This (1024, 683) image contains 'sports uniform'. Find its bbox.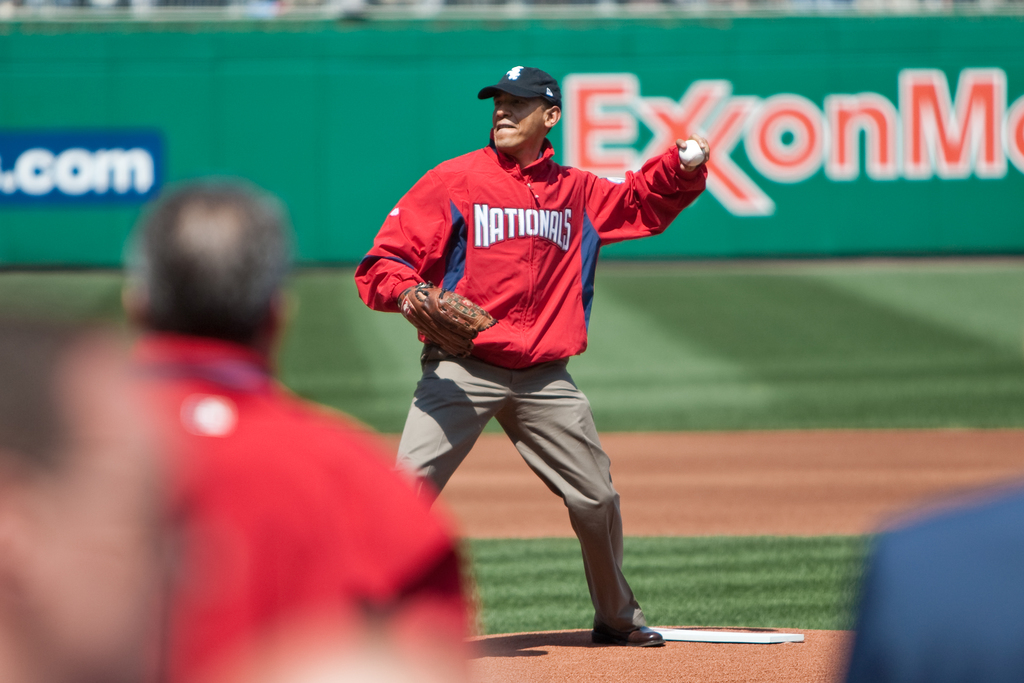
left=346, top=135, right=700, bottom=648.
